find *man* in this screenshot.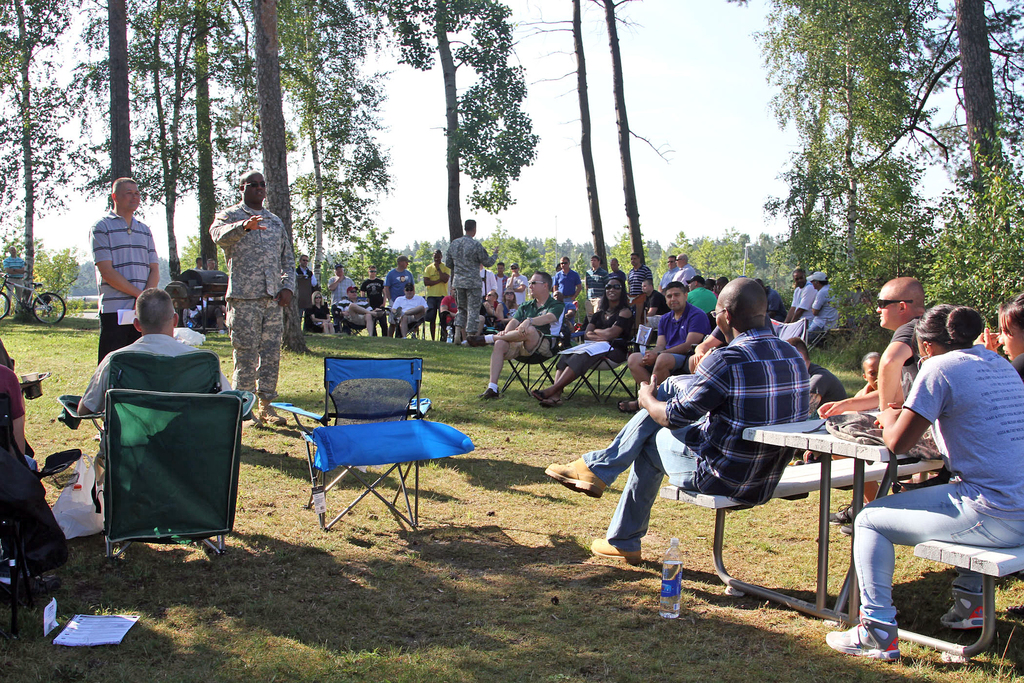
The bounding box for *man* is [x1=779, y1=266, x2=816, y2=349].
